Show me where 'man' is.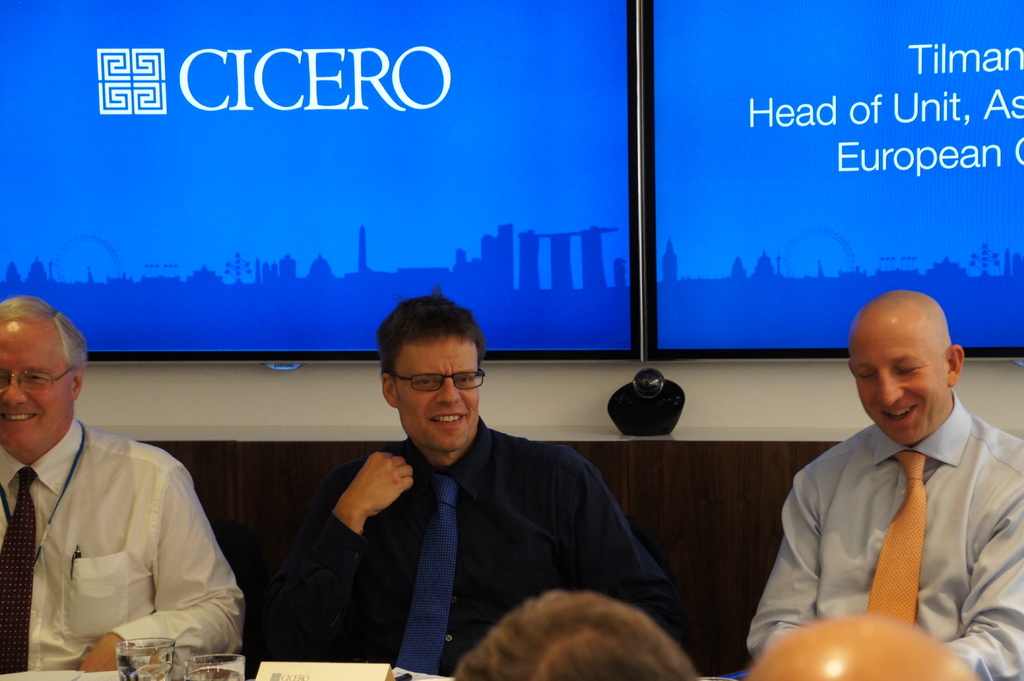
'man' is at <bbox>0, 294, 246, 677</bbox>.
